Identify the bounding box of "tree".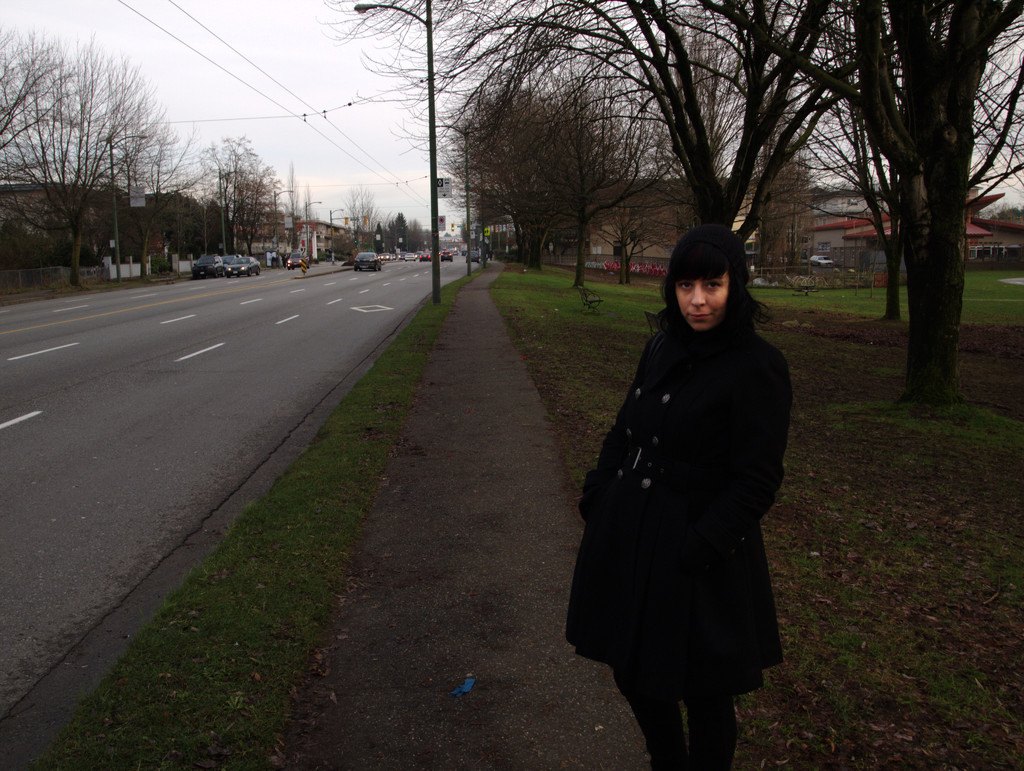
<region>102, 106, 206, 286</region>.
